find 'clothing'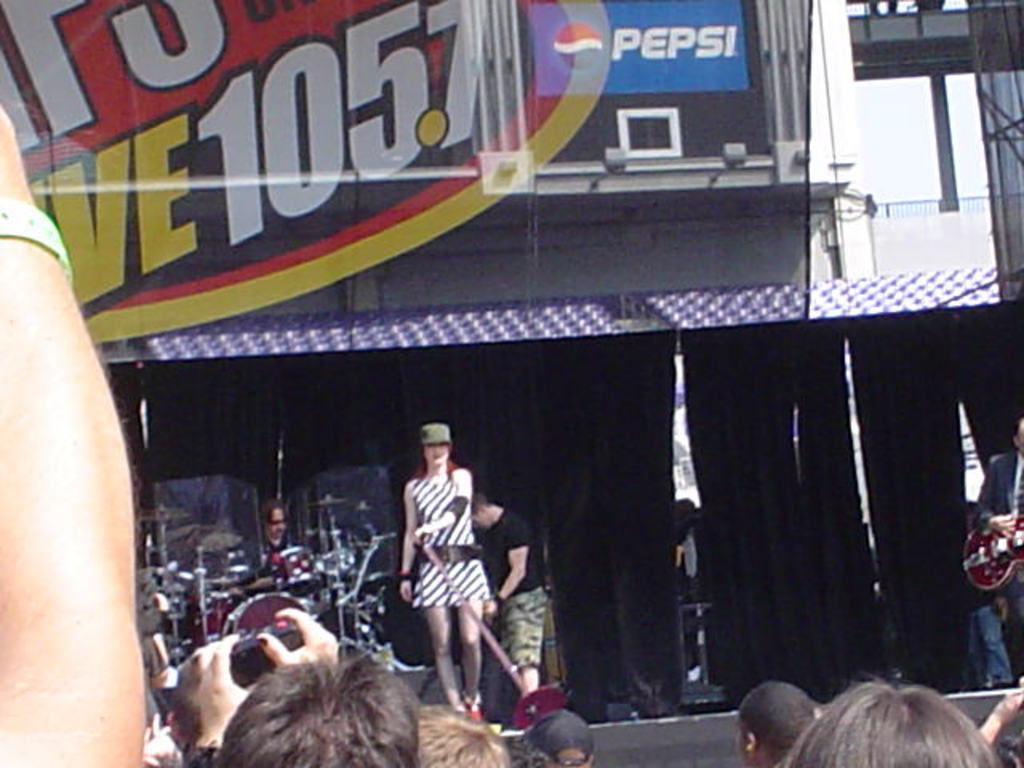
l=974, t=448, r=1022, b=528
